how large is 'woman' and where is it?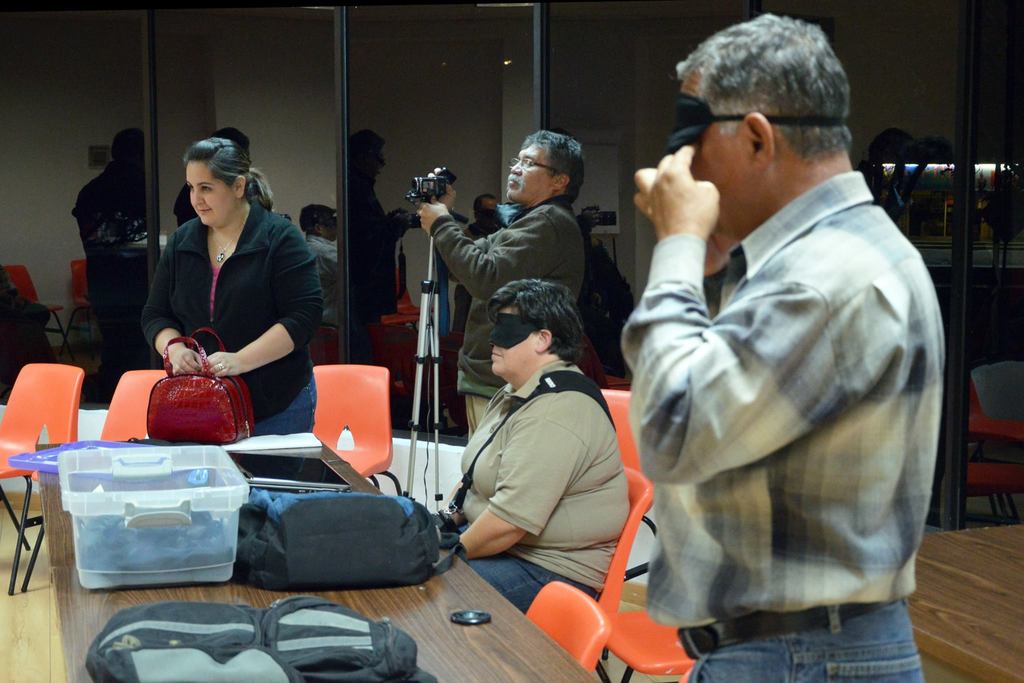
Bounding box: 138/133/334/441.
